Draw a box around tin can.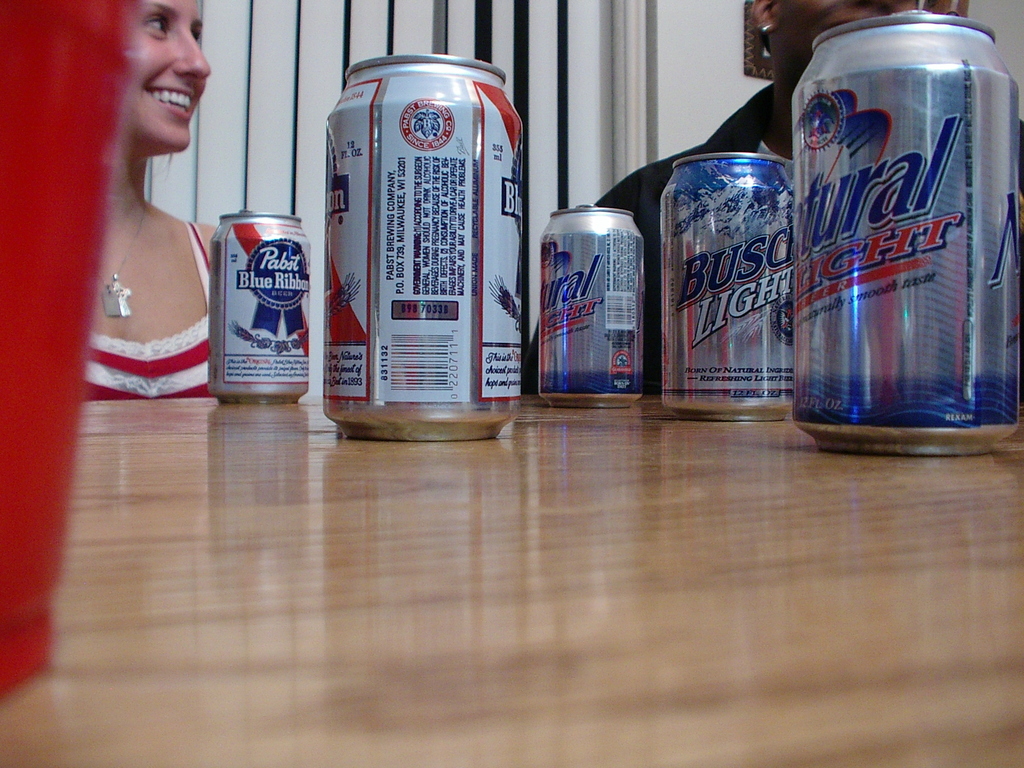
{"left": 538, "top": 202, "right": 645, "bottom": 419}.
